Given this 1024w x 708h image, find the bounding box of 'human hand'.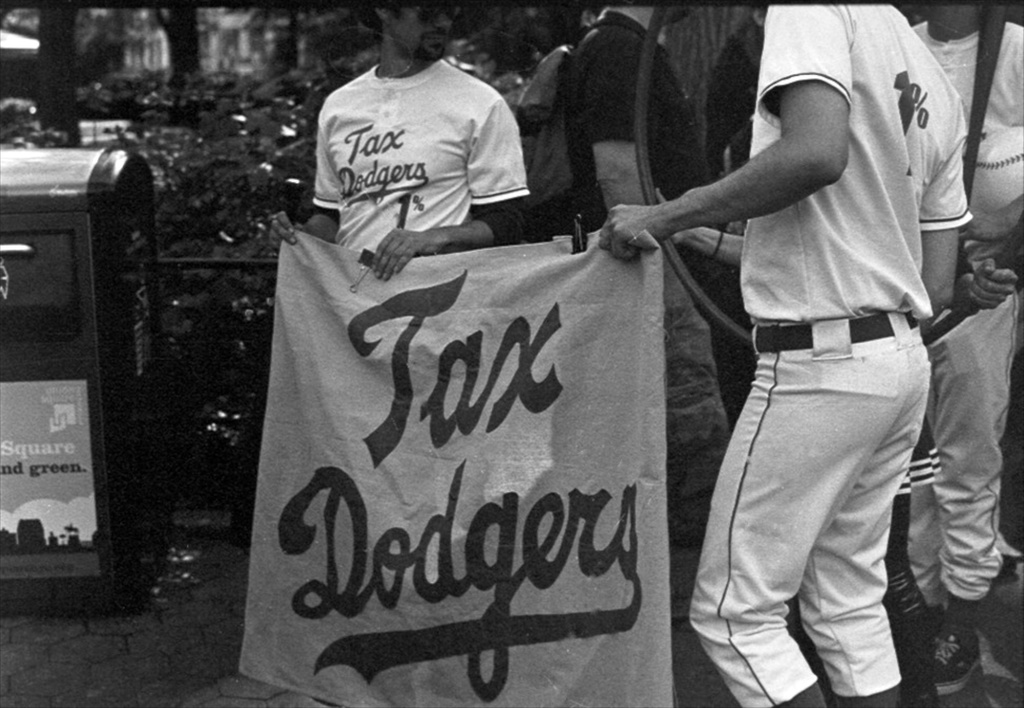
region(596, 200, 662, 265).
